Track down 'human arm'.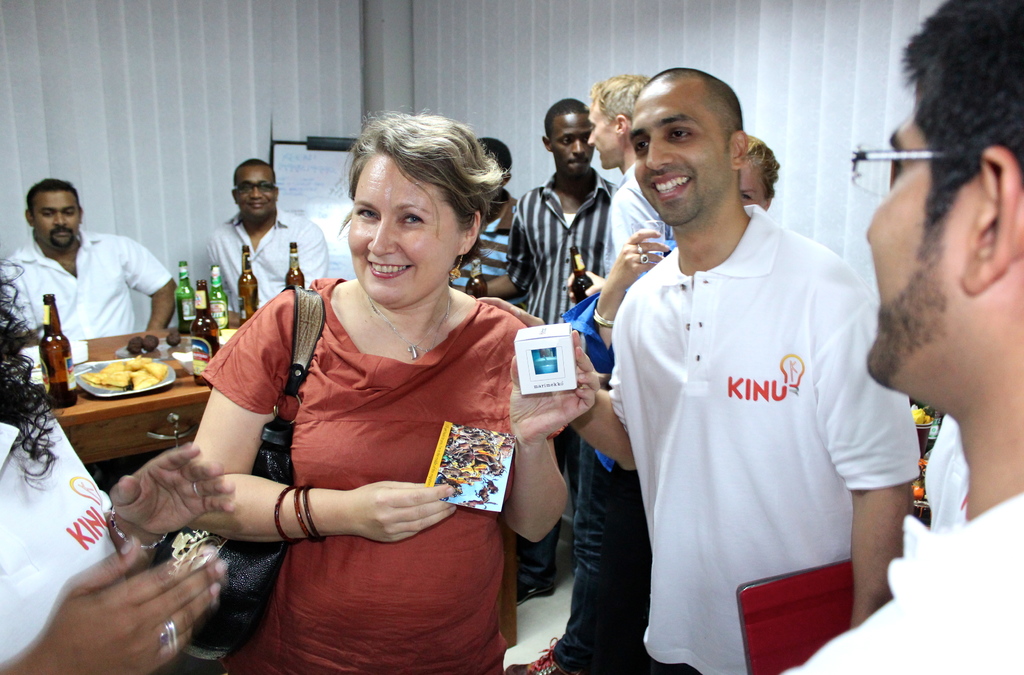
Tracked to x1=578 y1=226 x2=677 y2=359.
